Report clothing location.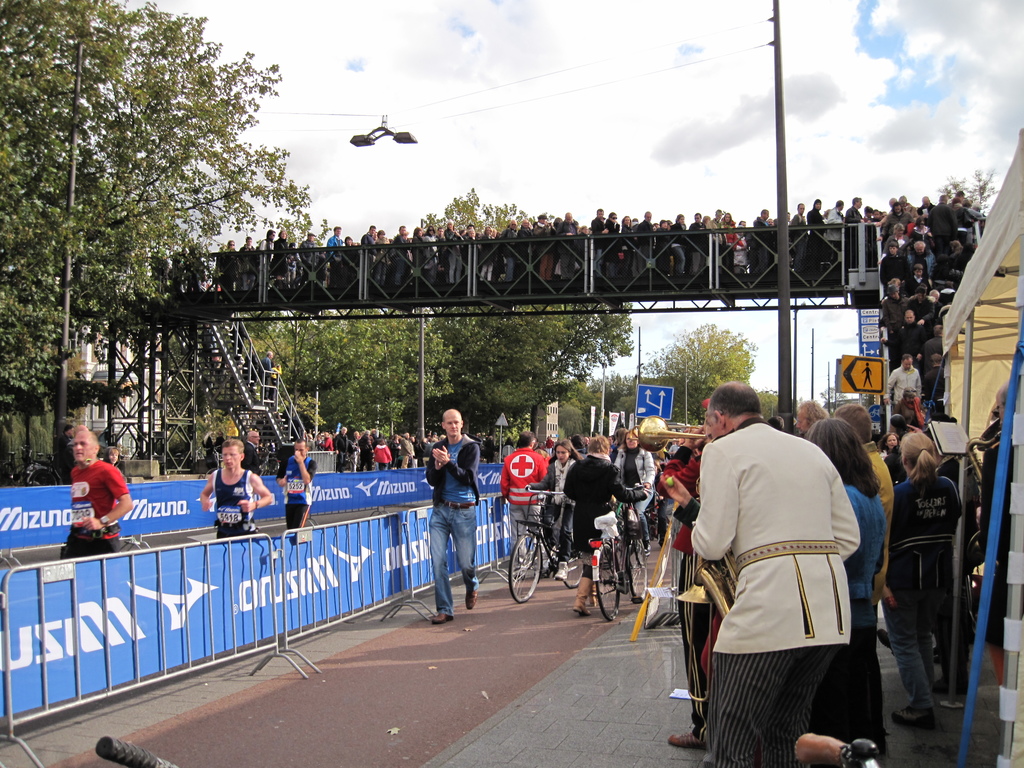
Report: region(288, 456, 317, 526).
